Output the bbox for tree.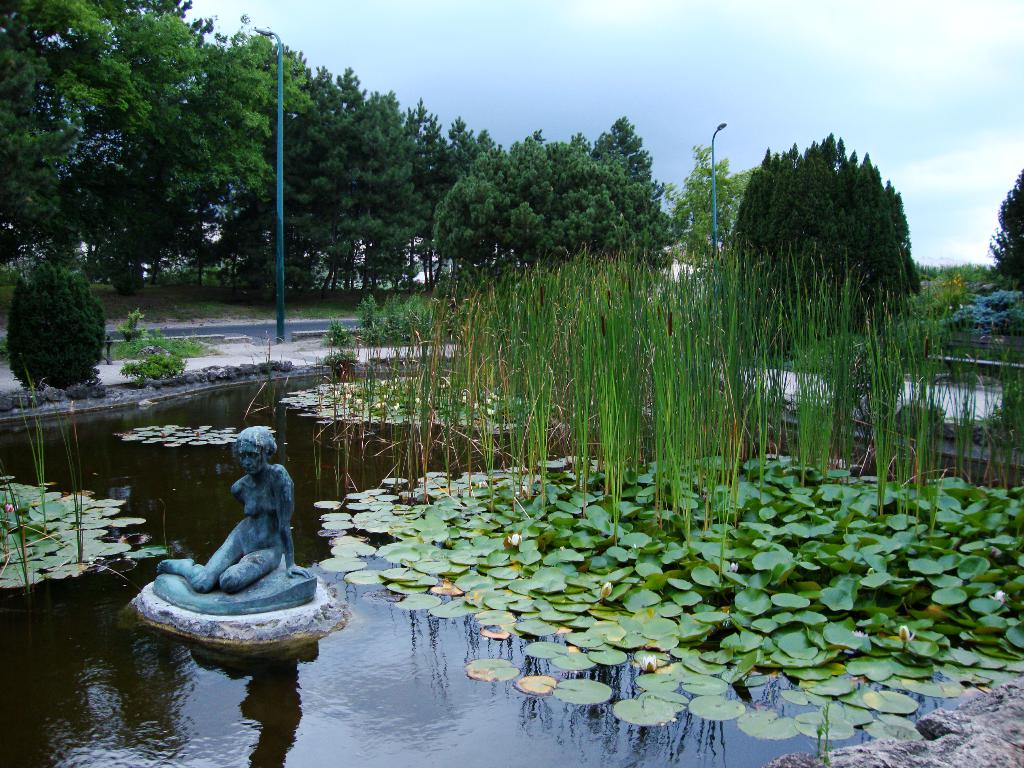
[left=723, top=132, right=923, bottom=328].
